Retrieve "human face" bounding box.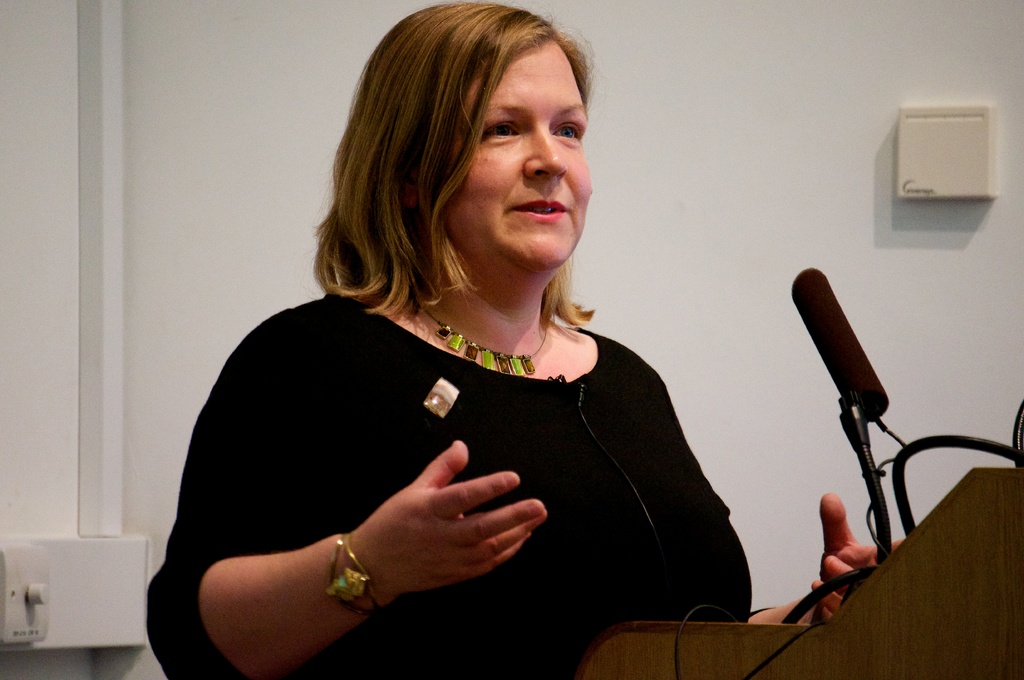
Bounding box: detection(428, 24, 591, 297).
